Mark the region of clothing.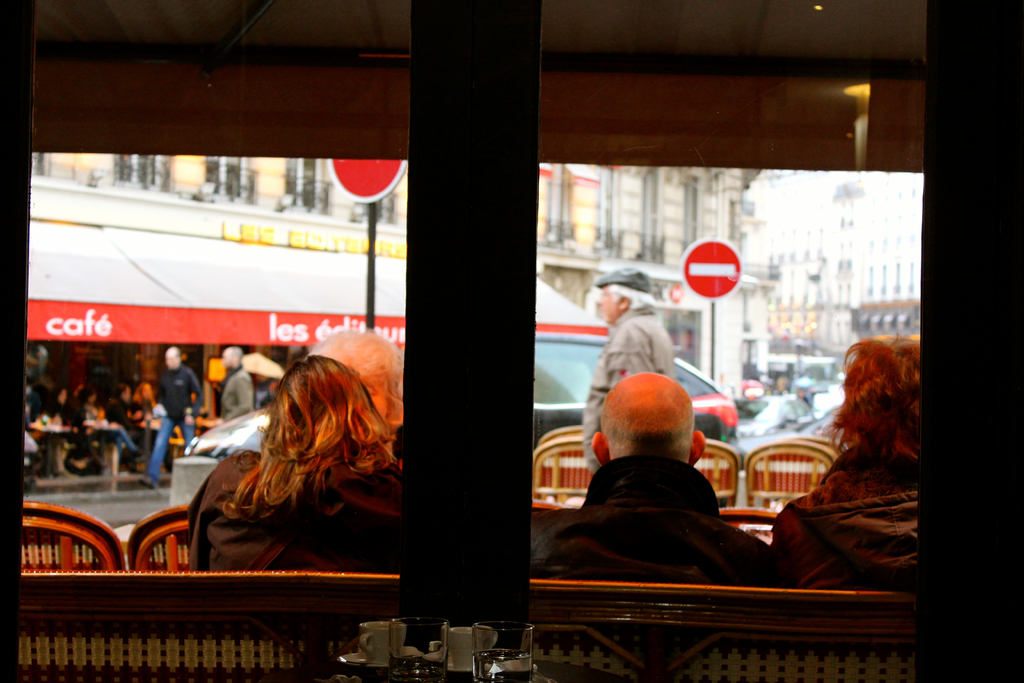
Region: bbox(584, 306, 679, 474).
